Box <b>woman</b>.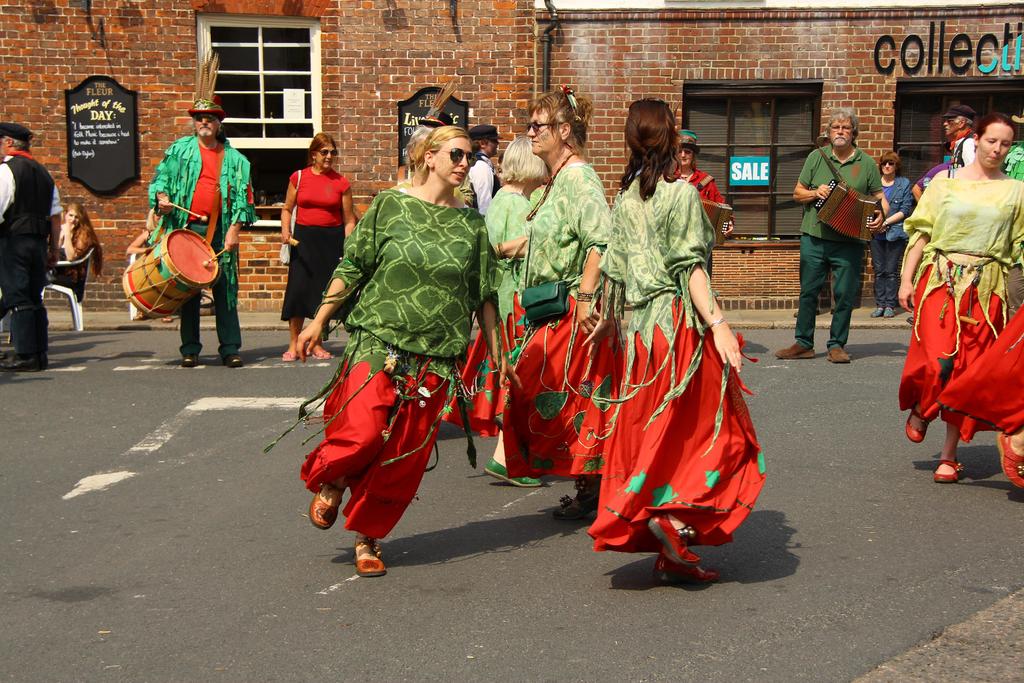
BBox(893, 116, 1023, 504).
